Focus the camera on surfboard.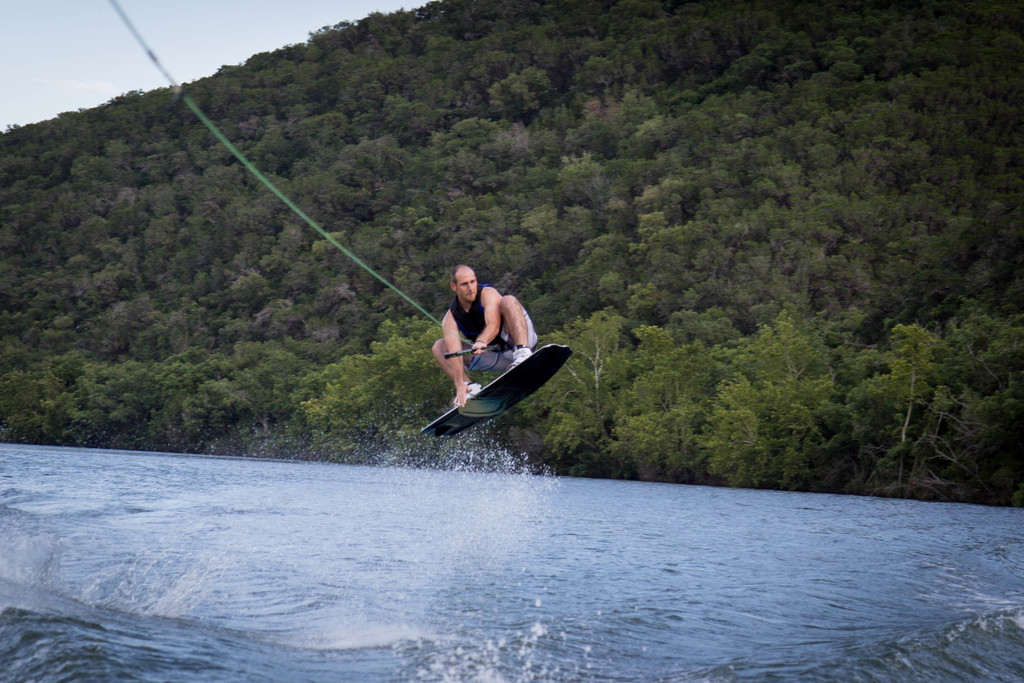
Focus region: x1=420 y1=341 x2=572 y2=442.
